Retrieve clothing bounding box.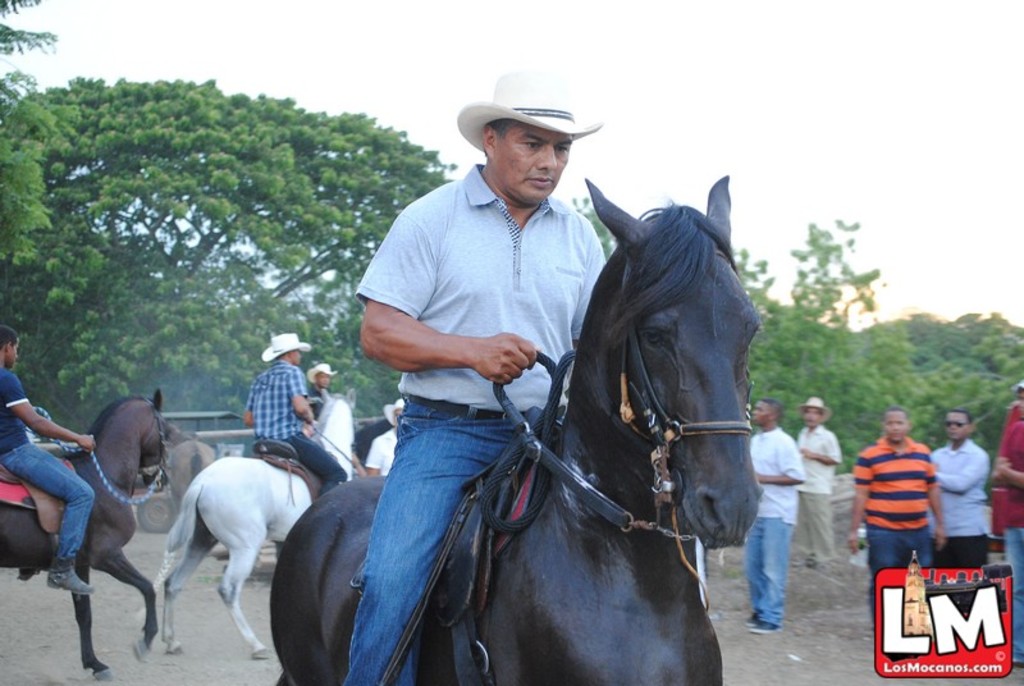
Bounding box: (x1=851, y1=434, x2=941, y2=623).
